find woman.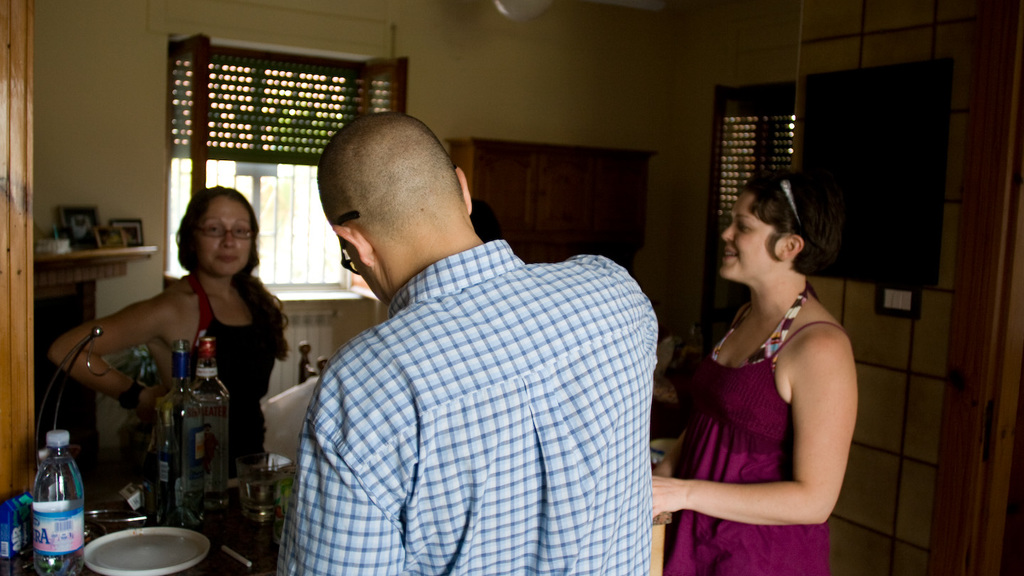
{"left": 50, "top": 180, "right": 296, "bottom": 508}.
